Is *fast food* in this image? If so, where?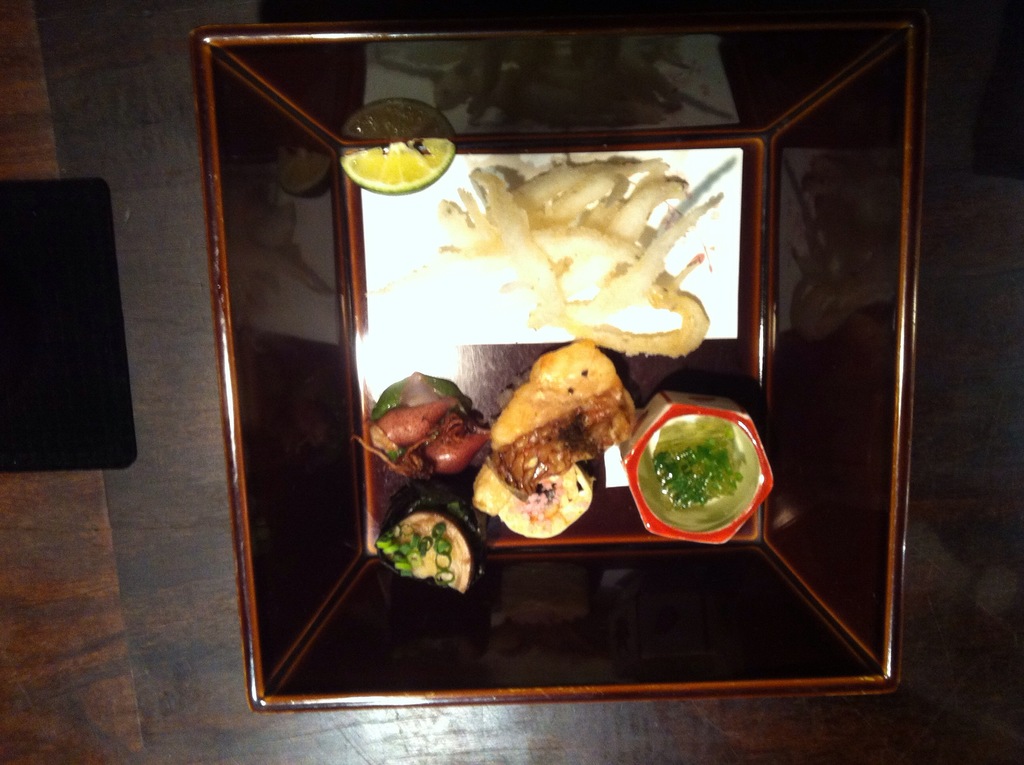
Yes, at <box>474,456,596,539</box>.
